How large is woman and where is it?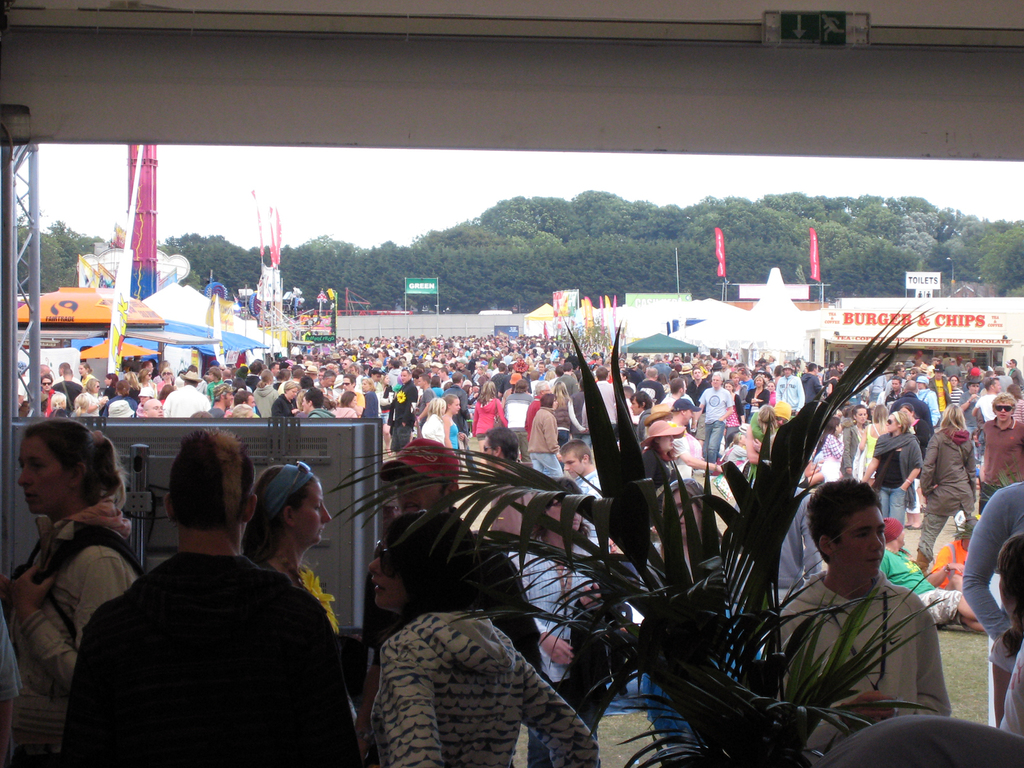
Bounding box: bbox=[377, 371, 395, 458].
